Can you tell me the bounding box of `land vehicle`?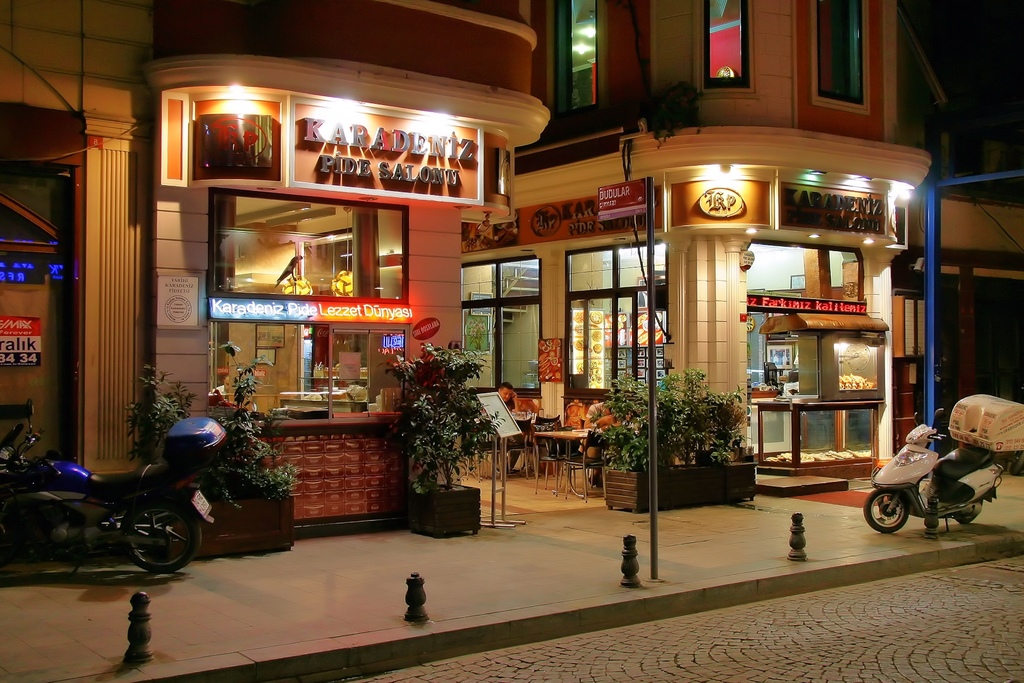
BBox(0, 393, 230, 577).
